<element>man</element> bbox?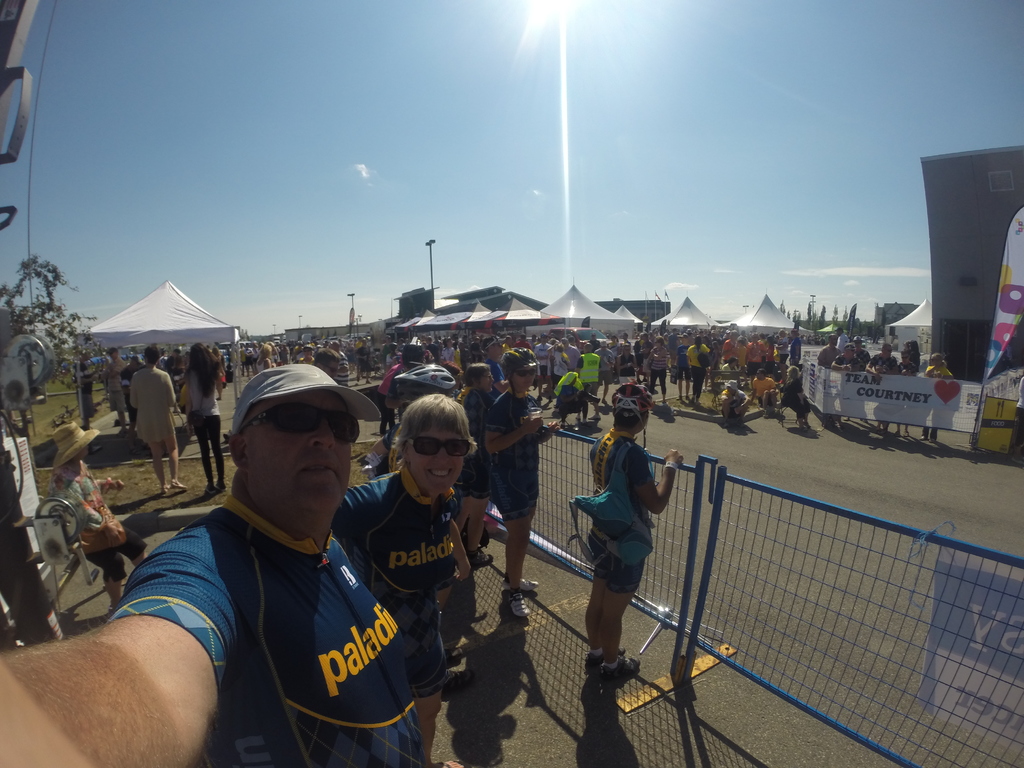
bbox=(830, 340, 858, 431)
